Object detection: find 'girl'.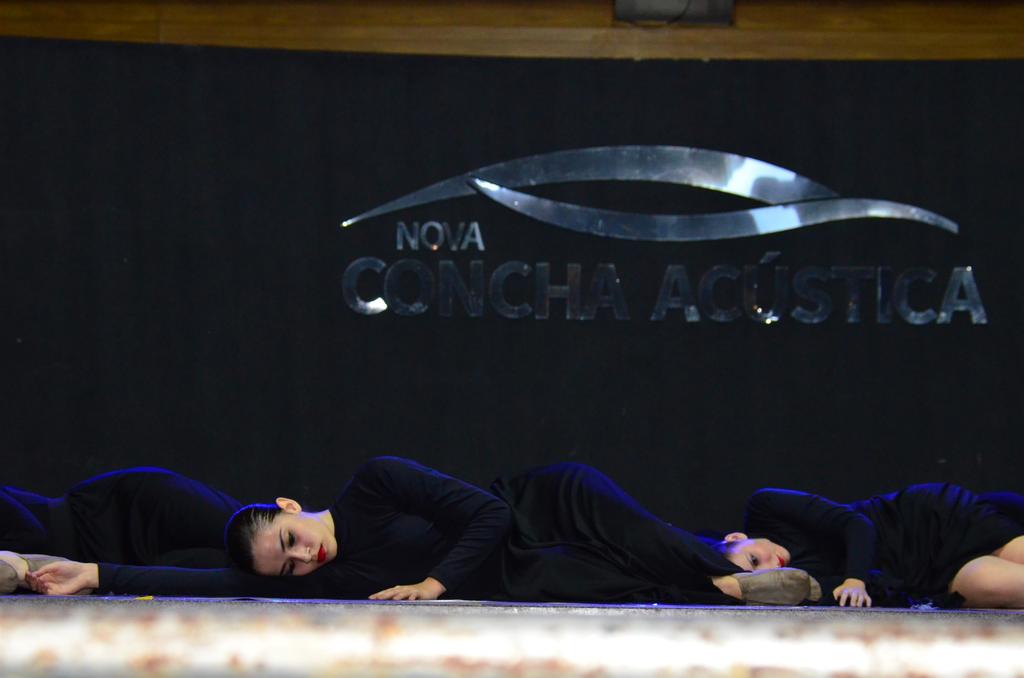
712,480,1023,612.
